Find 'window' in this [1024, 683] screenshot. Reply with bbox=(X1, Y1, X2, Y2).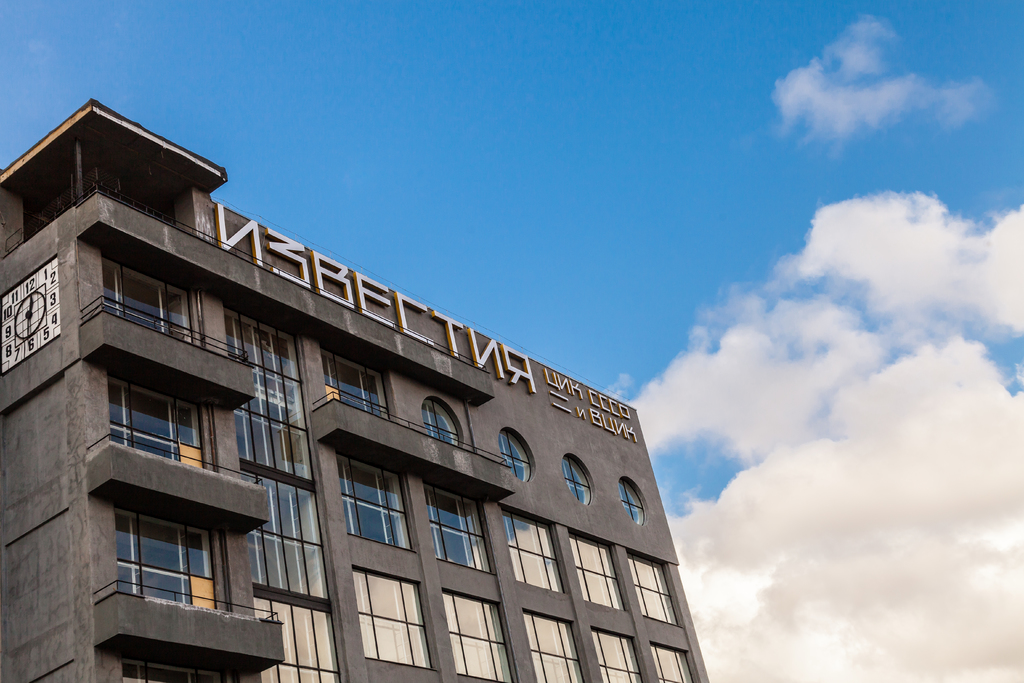
bbox=(618, 479, 649, 525).
